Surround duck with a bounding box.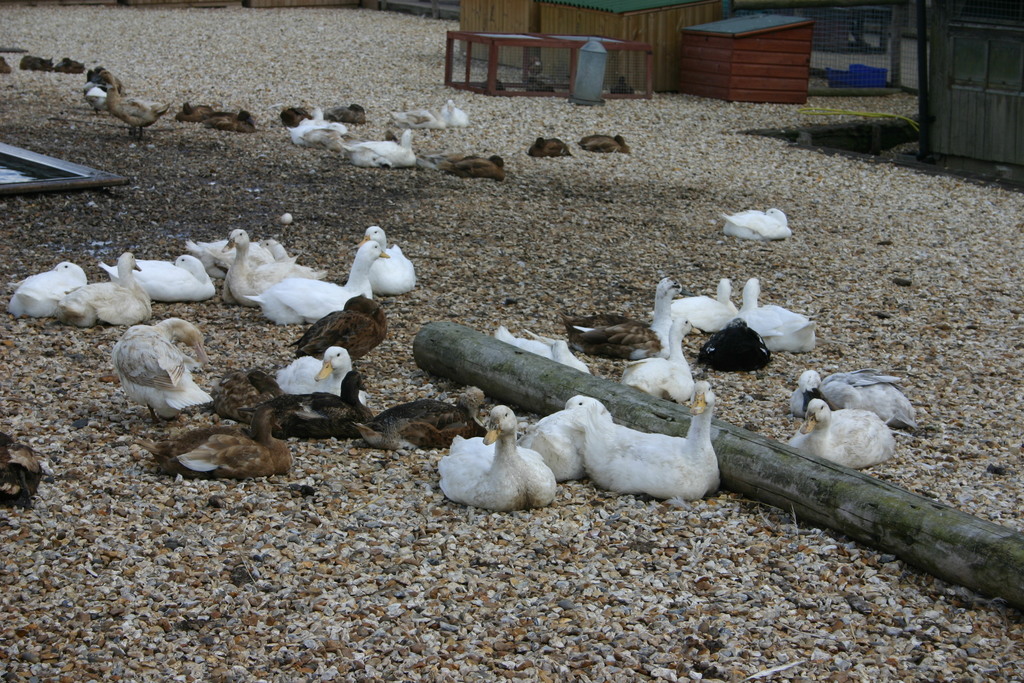
left=435, top=403, right=552, bottom=504.
